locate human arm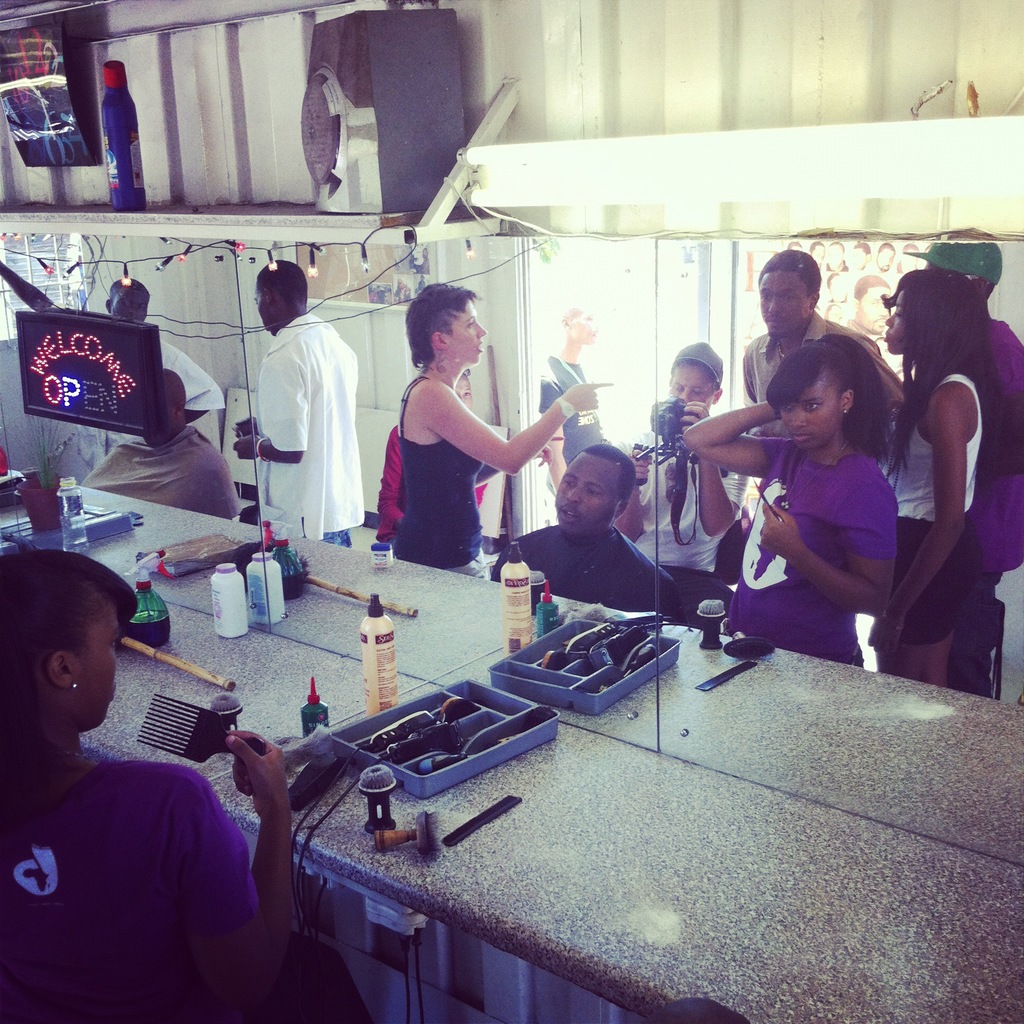
(233, 417, 257, 438)
